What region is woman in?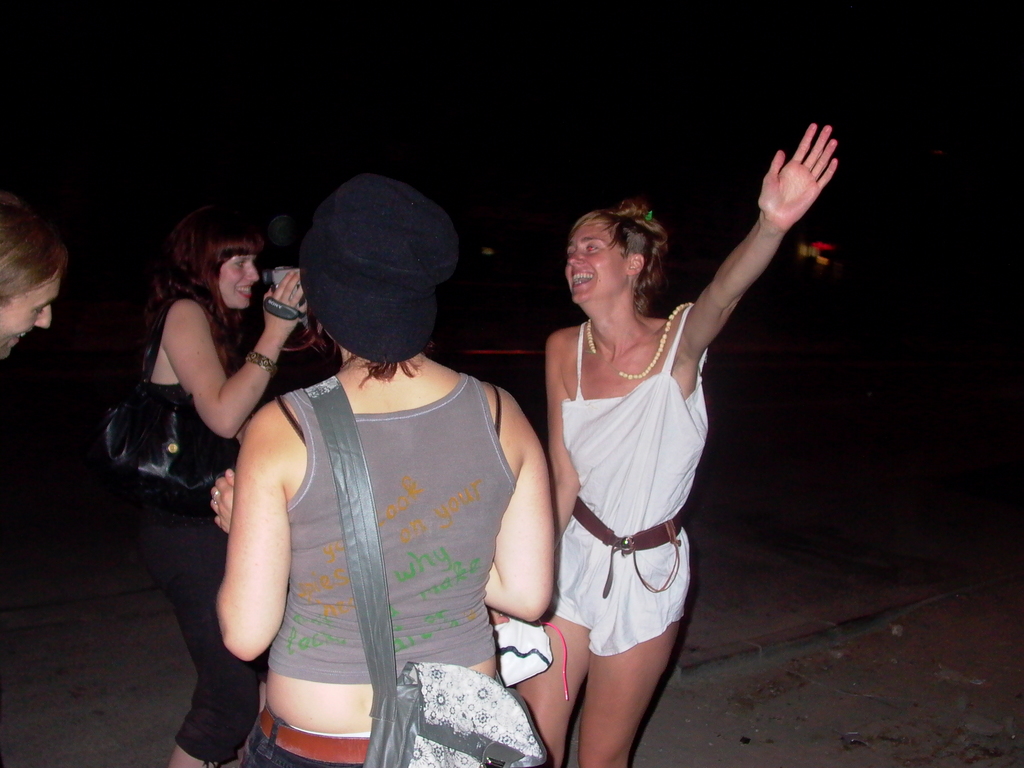
122:232:308:537.
